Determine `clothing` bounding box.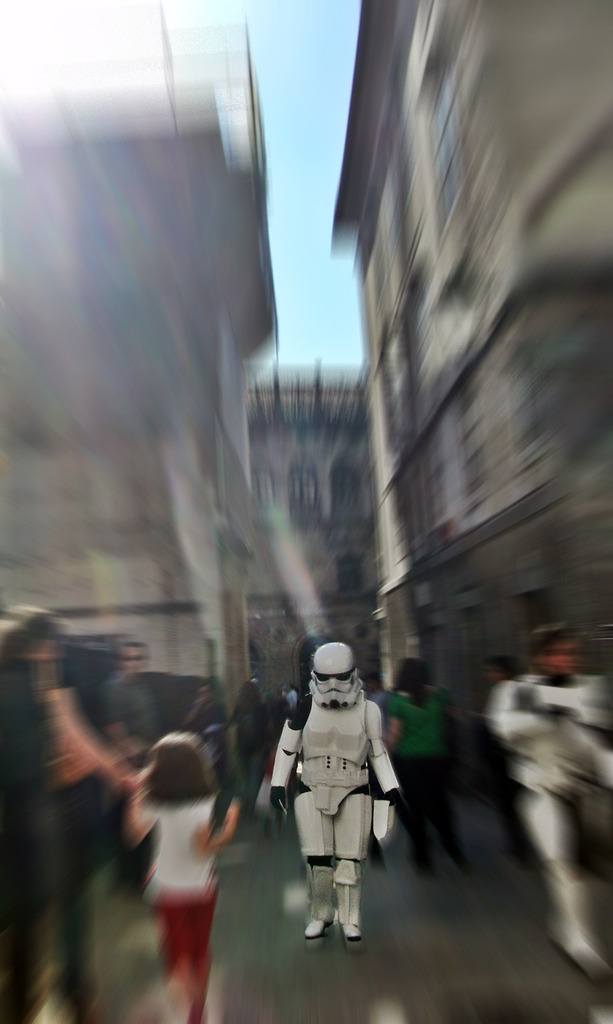
Determined: [left=188, top=707, right=243, bottom=800].
